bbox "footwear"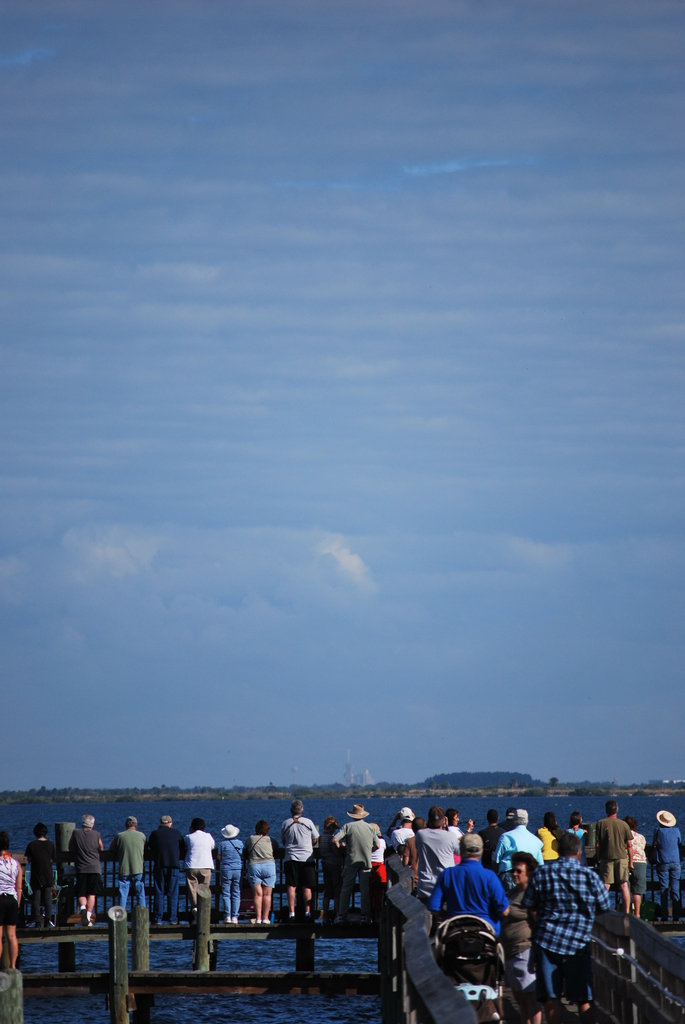
left=327, top=913, right=337, bottom=927
